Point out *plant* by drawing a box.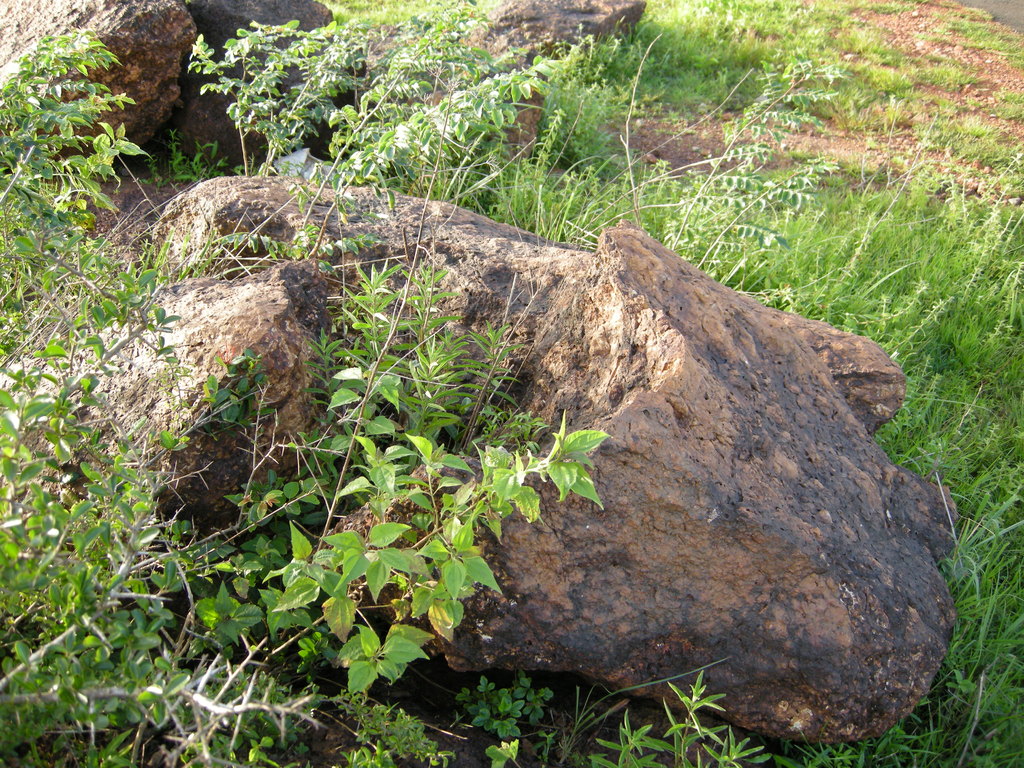
294, 255, 539, 477.
